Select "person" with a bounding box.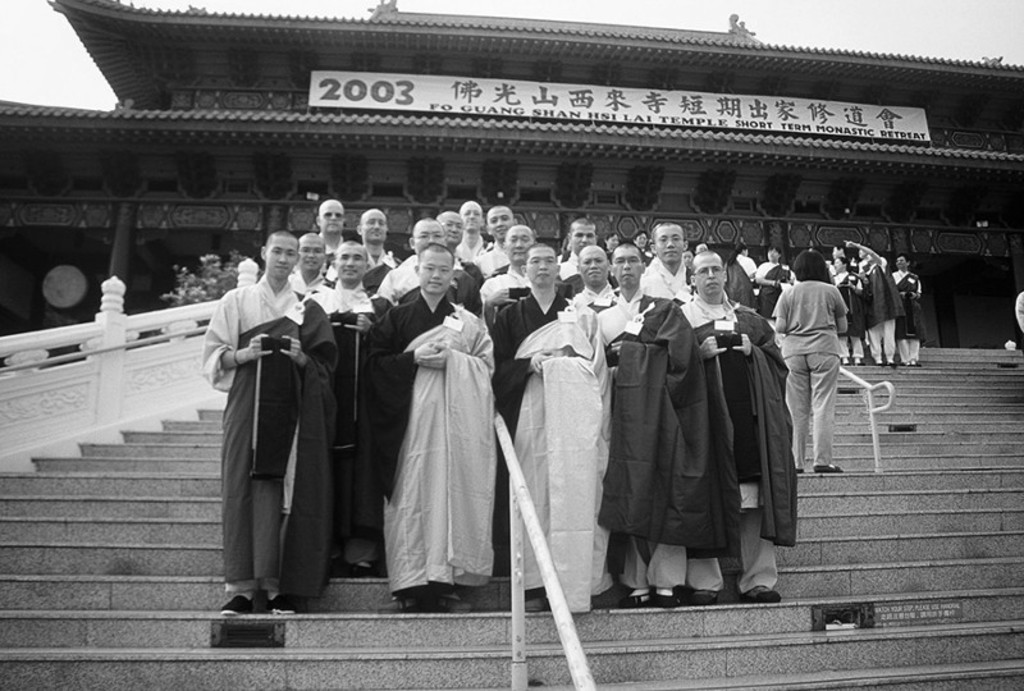
left=435, top=210, right=472, bottom=270.
